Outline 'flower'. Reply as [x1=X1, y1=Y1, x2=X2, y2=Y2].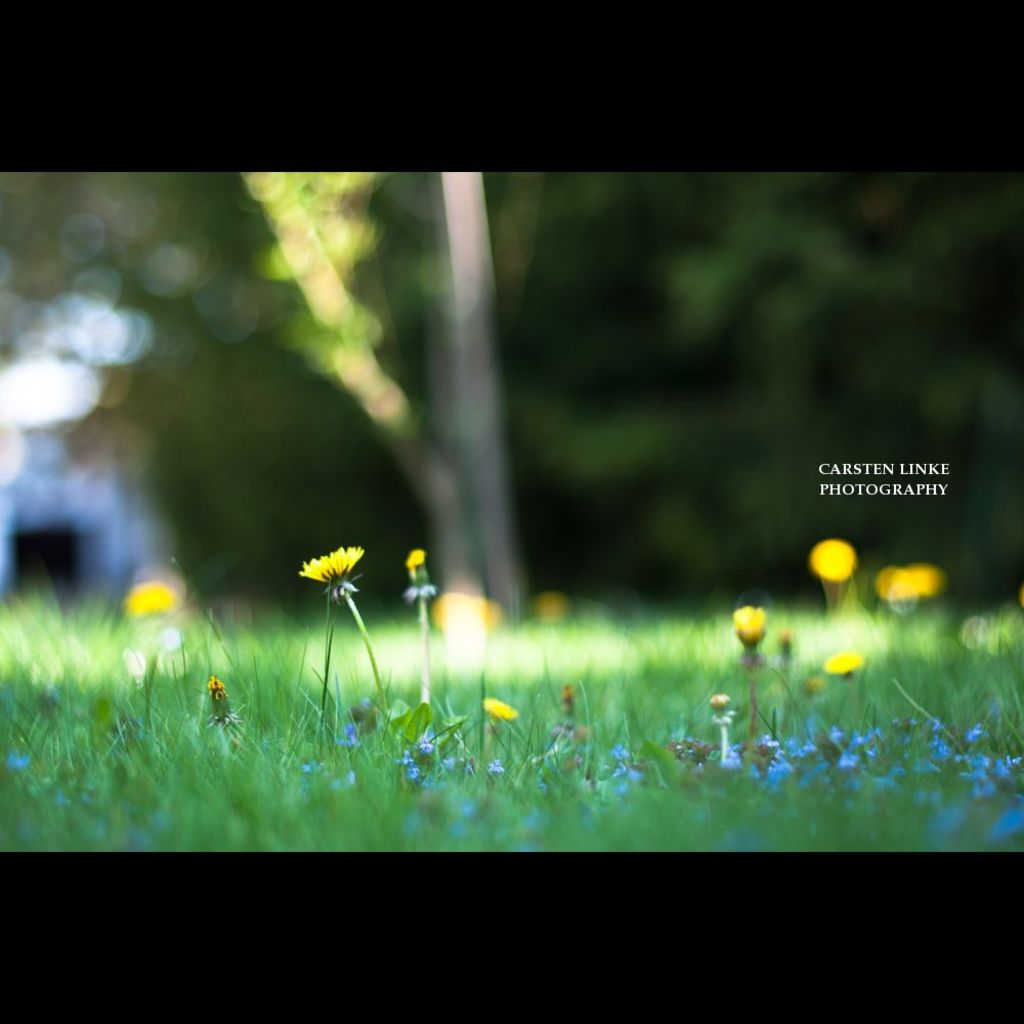
[x1=298, y1=538, x2=368, y2=586].
